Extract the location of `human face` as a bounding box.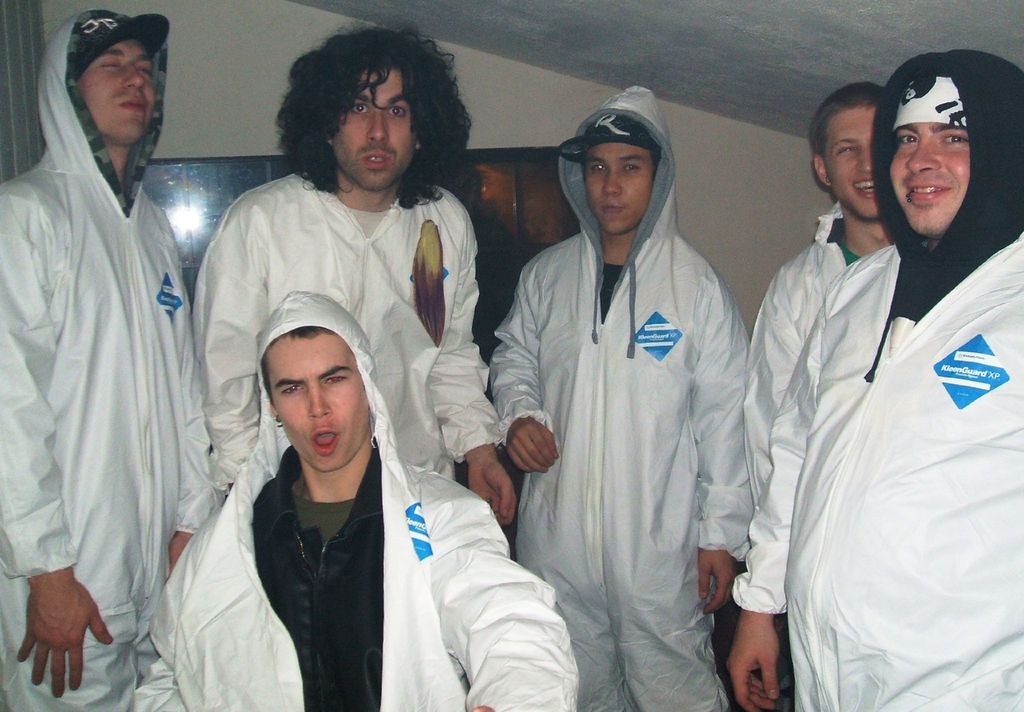
79/35/159/145.
